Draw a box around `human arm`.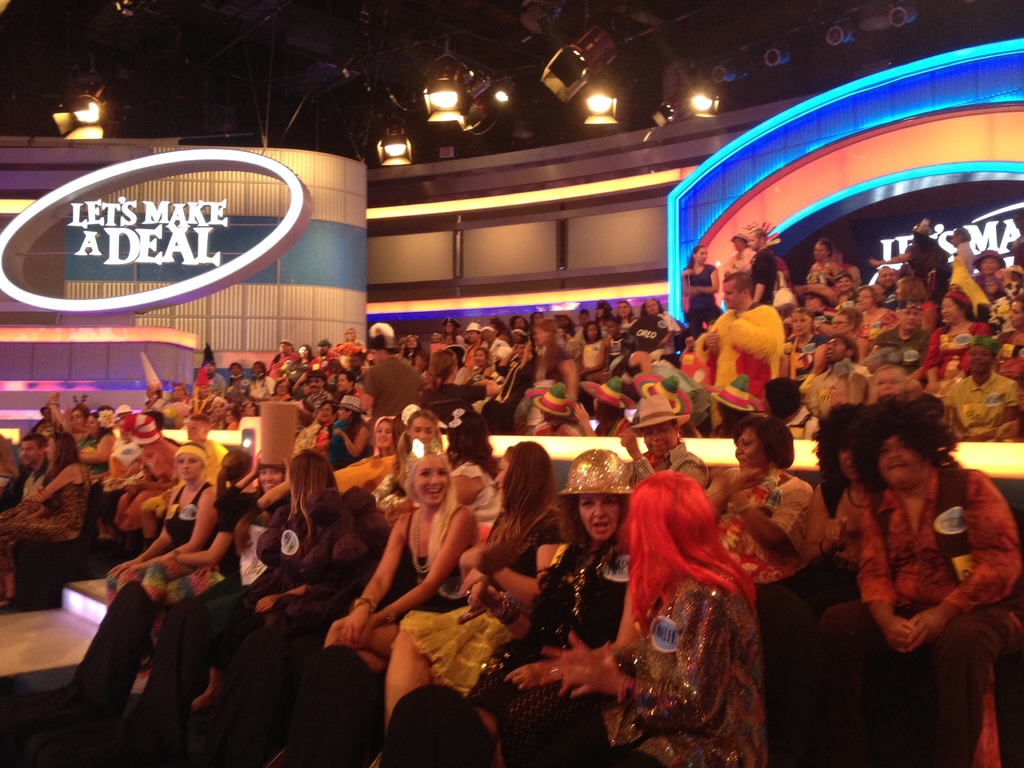
x1=1004 y1=380 x2=1023 y2=429.
